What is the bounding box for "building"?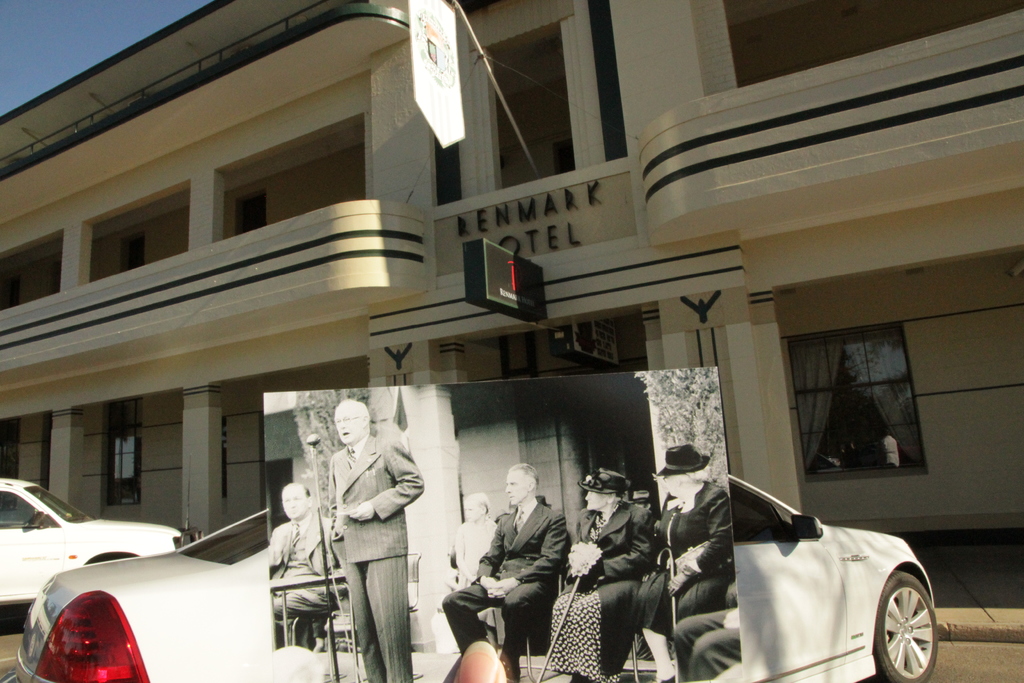
crop(0, 0, 1023, 638).
